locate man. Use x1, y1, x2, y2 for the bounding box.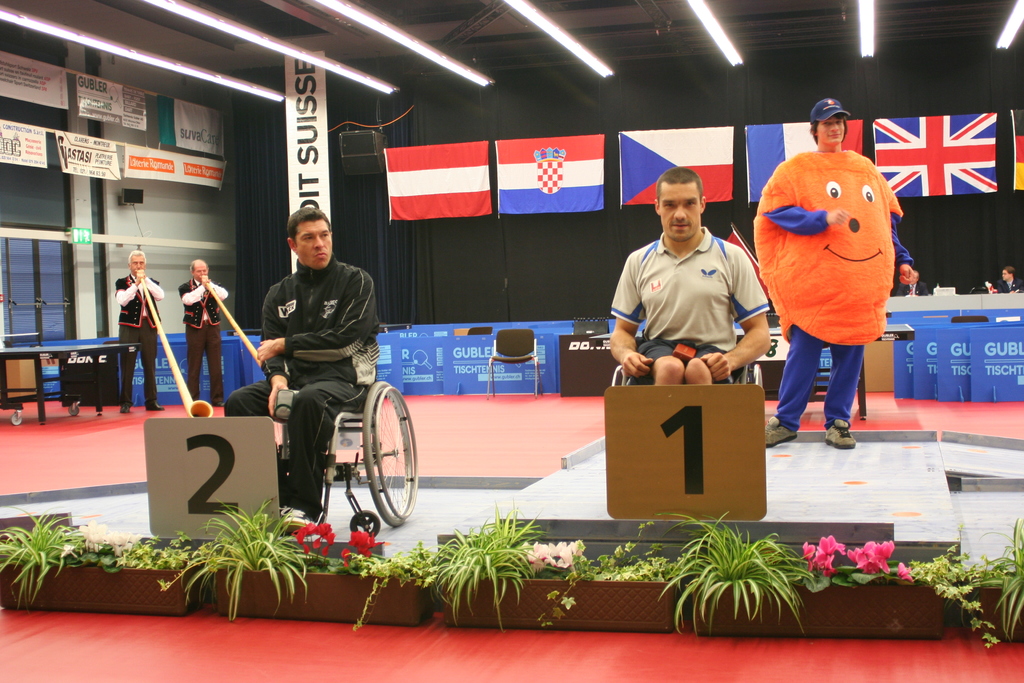
892, 267, 927, 306.
